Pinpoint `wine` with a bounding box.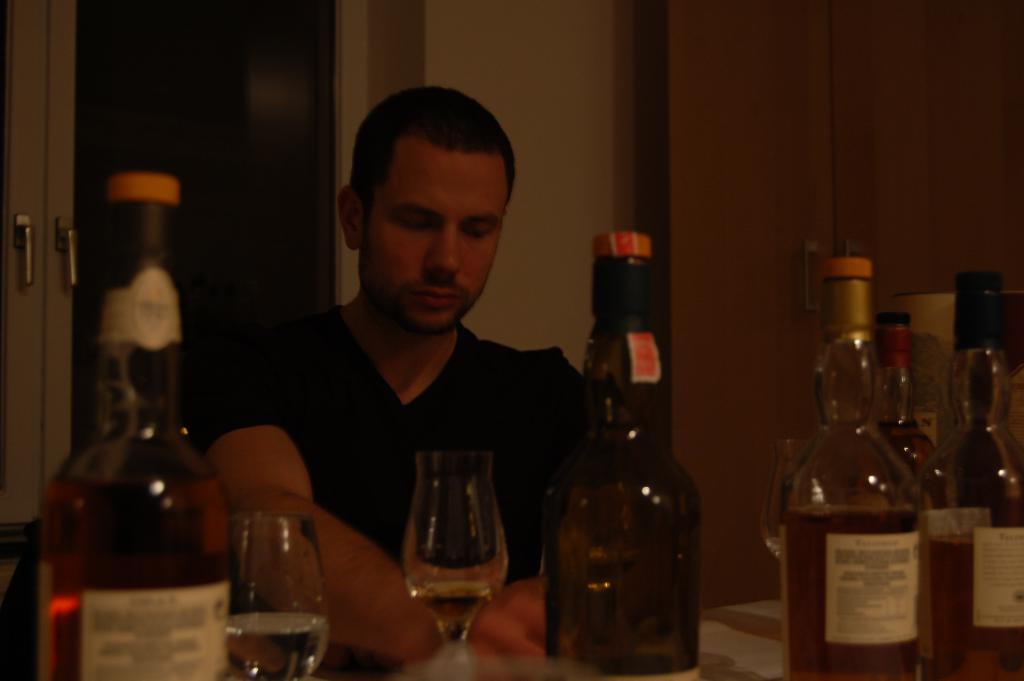
BBox(400, 452, 519, 648).
